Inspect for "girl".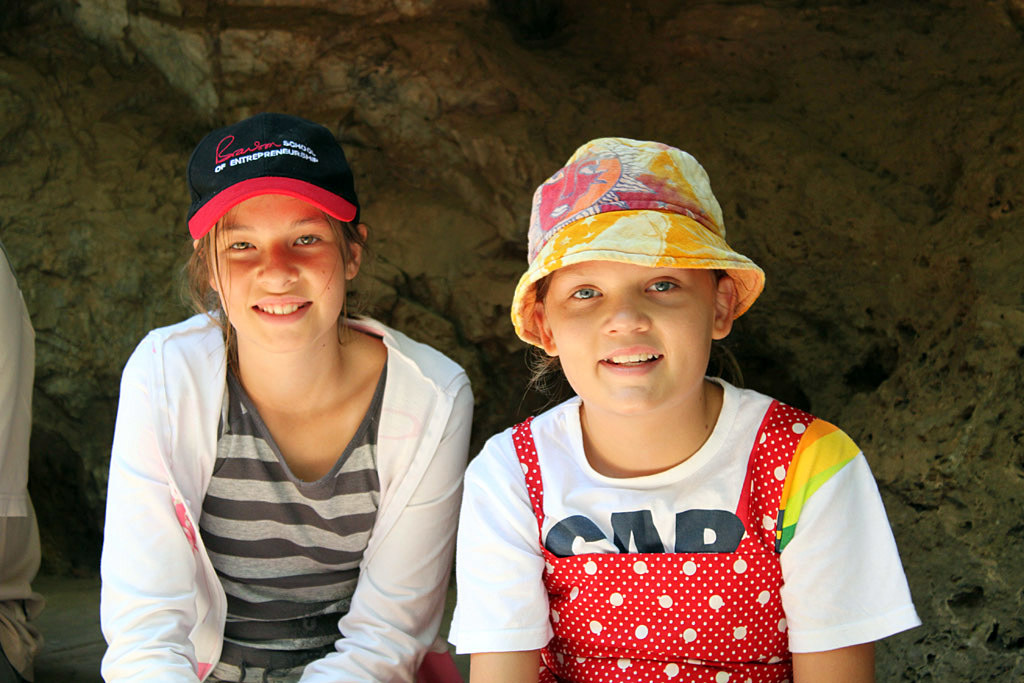
Inspection: bbox(443, 134, 928, 682).
